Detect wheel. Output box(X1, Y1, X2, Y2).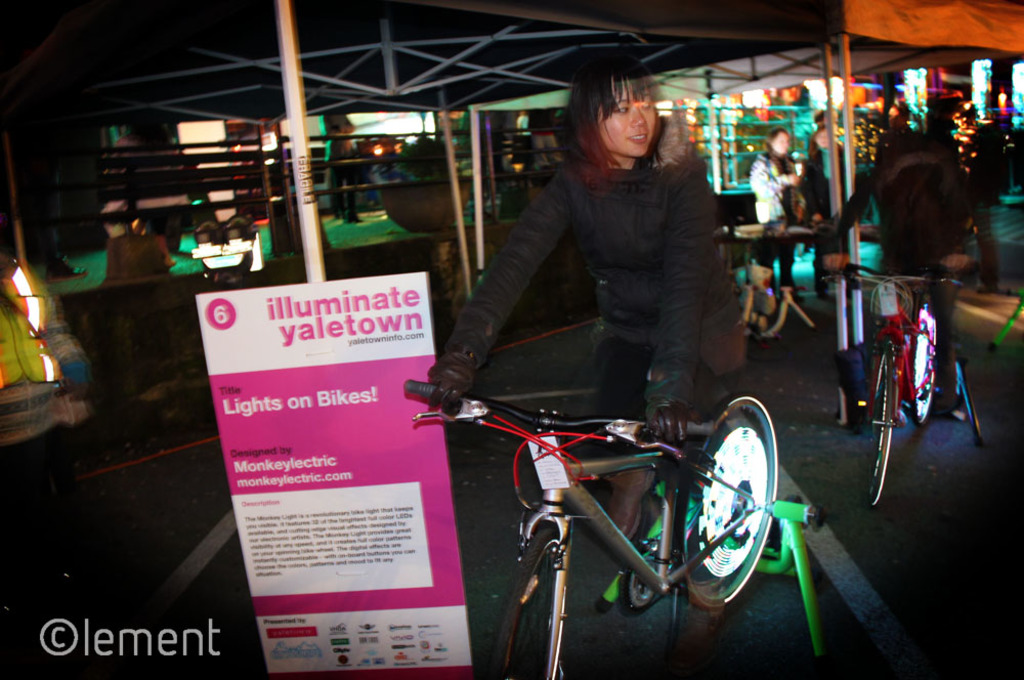
box(863, 338, 893, 507).
